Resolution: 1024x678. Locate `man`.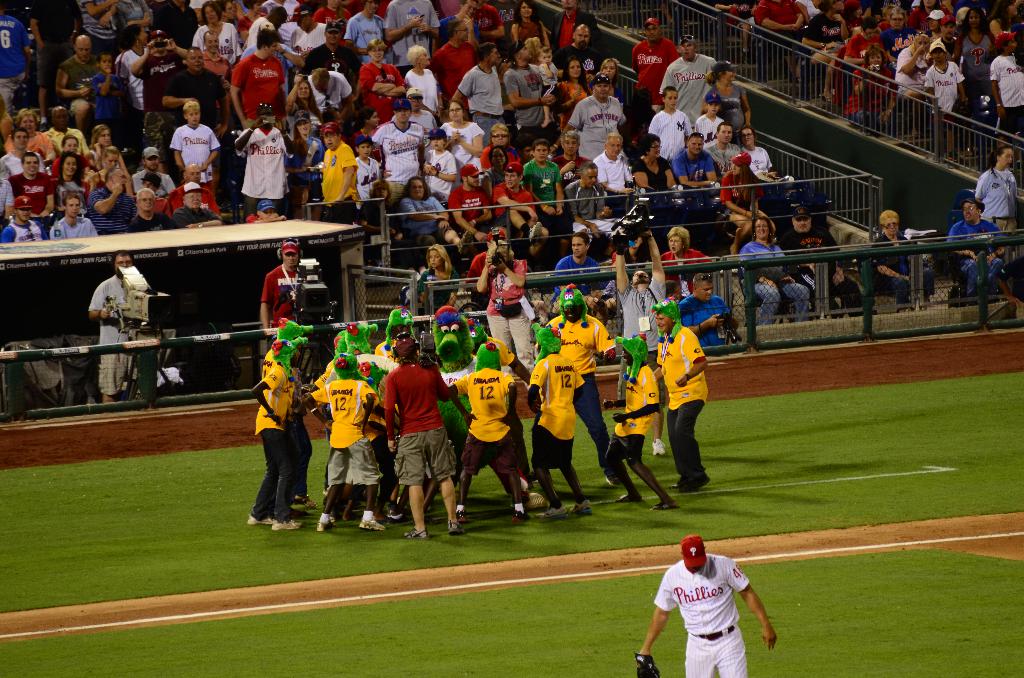
<bbox>89, 245, 163, 400</bbox>.
